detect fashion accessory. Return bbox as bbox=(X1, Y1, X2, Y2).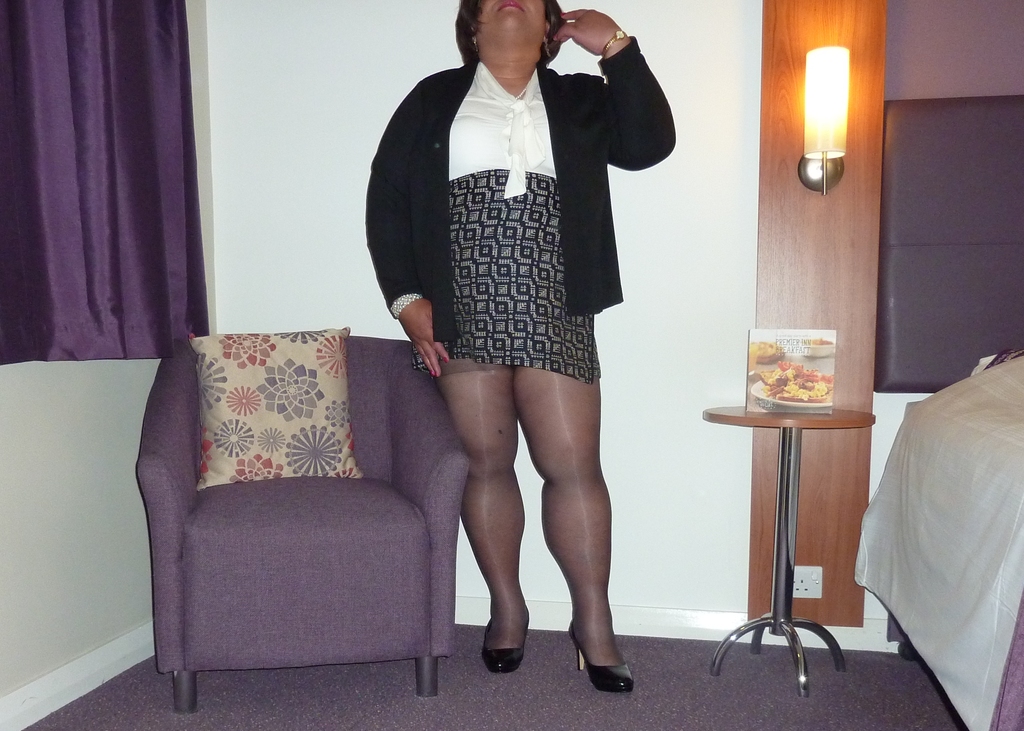
bbox=(601, 31, 627, 54).
